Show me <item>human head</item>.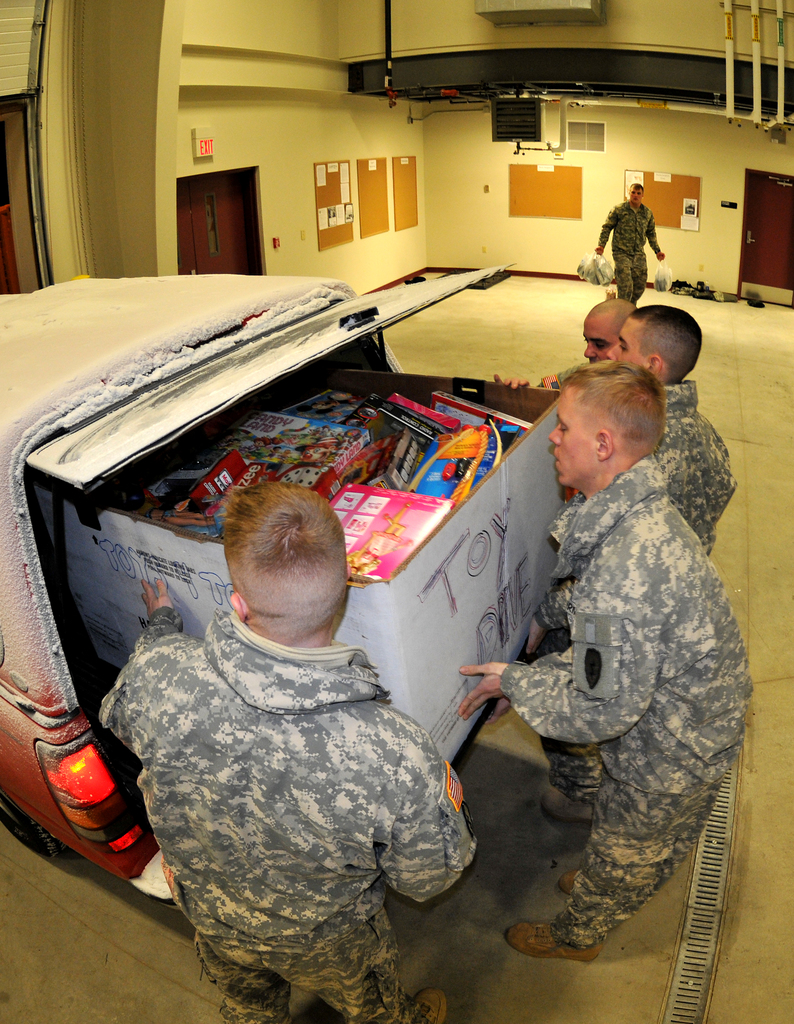
<item>human head</item> is here: pyautogui.locateOnScreen(577, 298, 636, 355).
